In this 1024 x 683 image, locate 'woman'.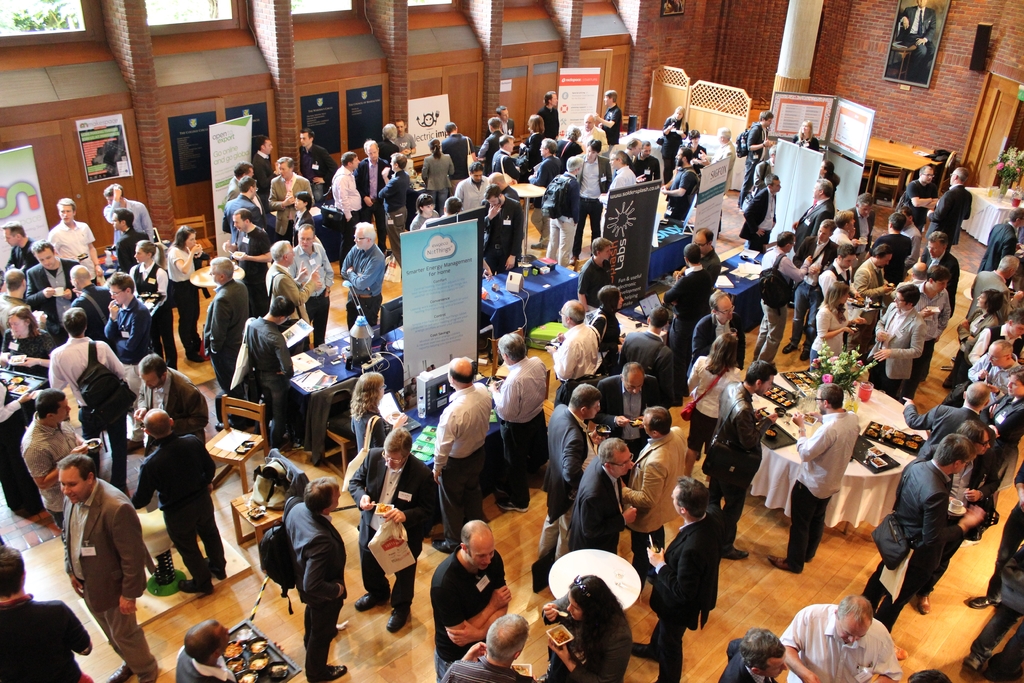
Bounding box: <bbox>349, 369, 412, 453</bbox>.
